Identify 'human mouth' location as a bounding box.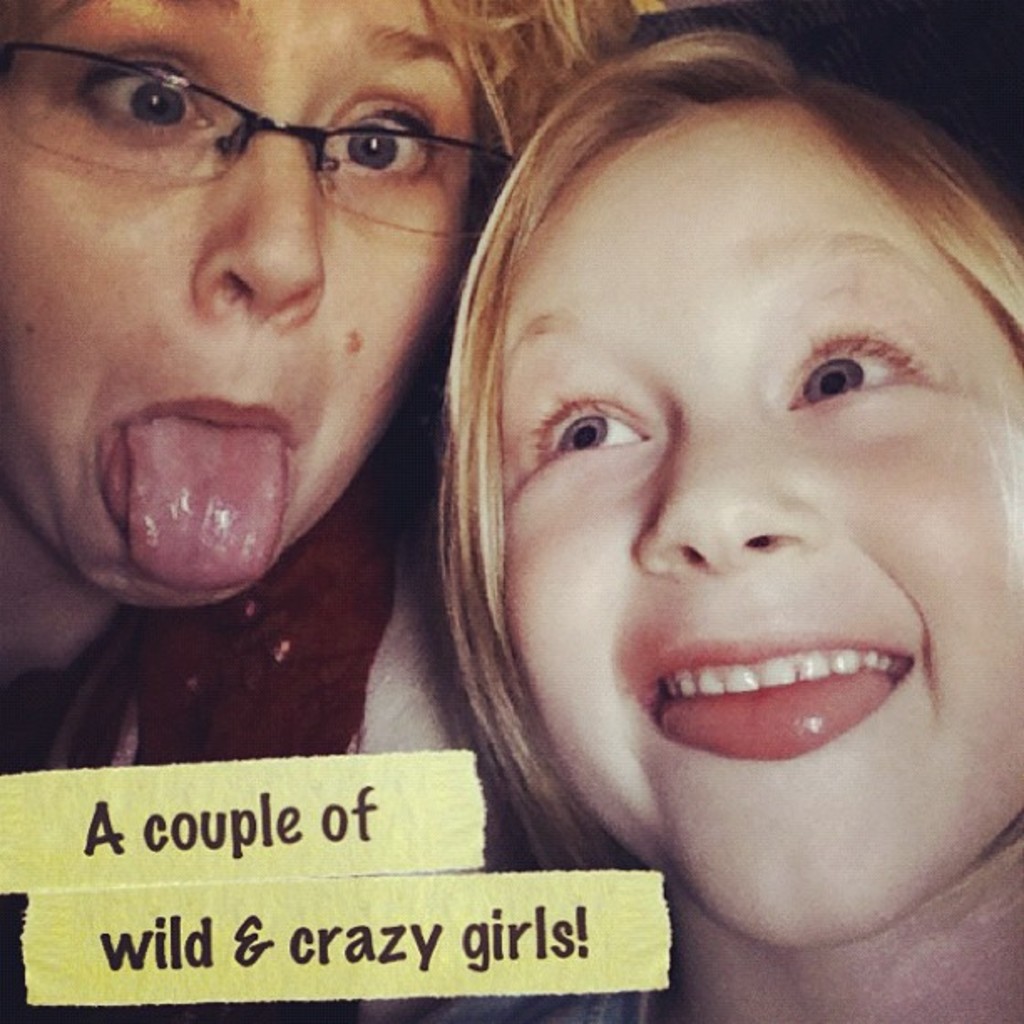
bbox=(617, 639, 930, 761).
